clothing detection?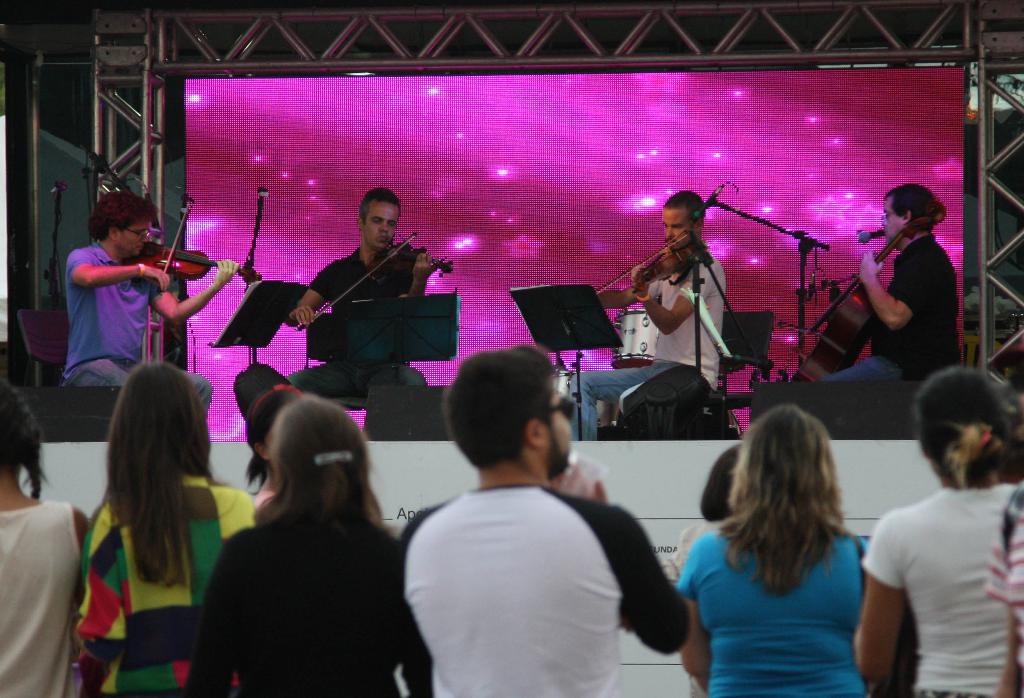
pyautogui.locateOnScreen(0, 500, 82, 697)
